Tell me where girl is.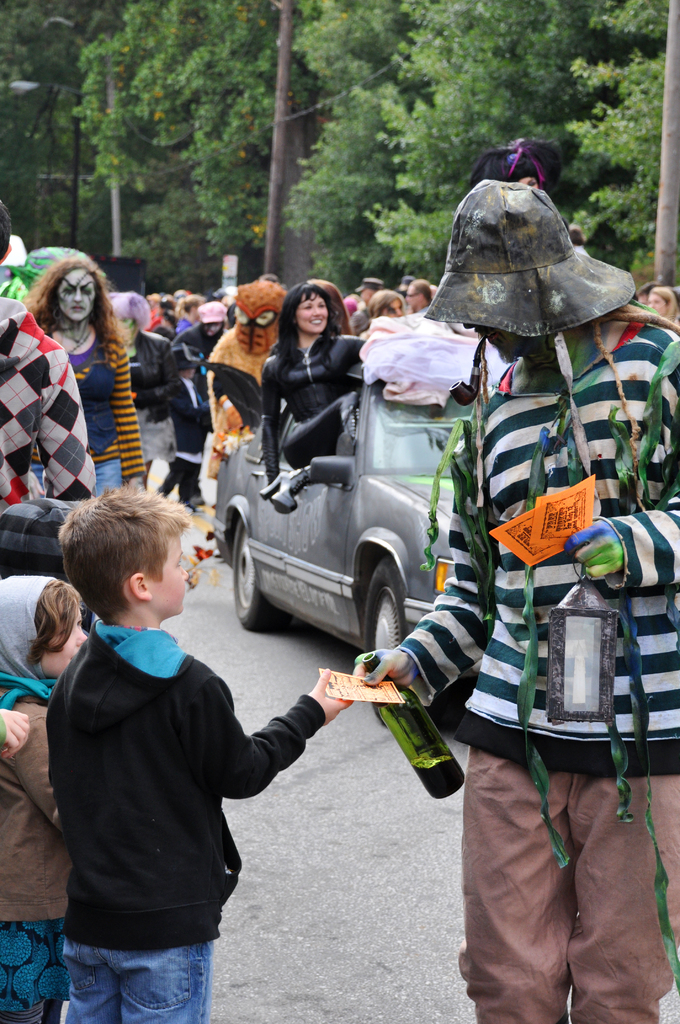
girl is at 0 569 84 1023.
